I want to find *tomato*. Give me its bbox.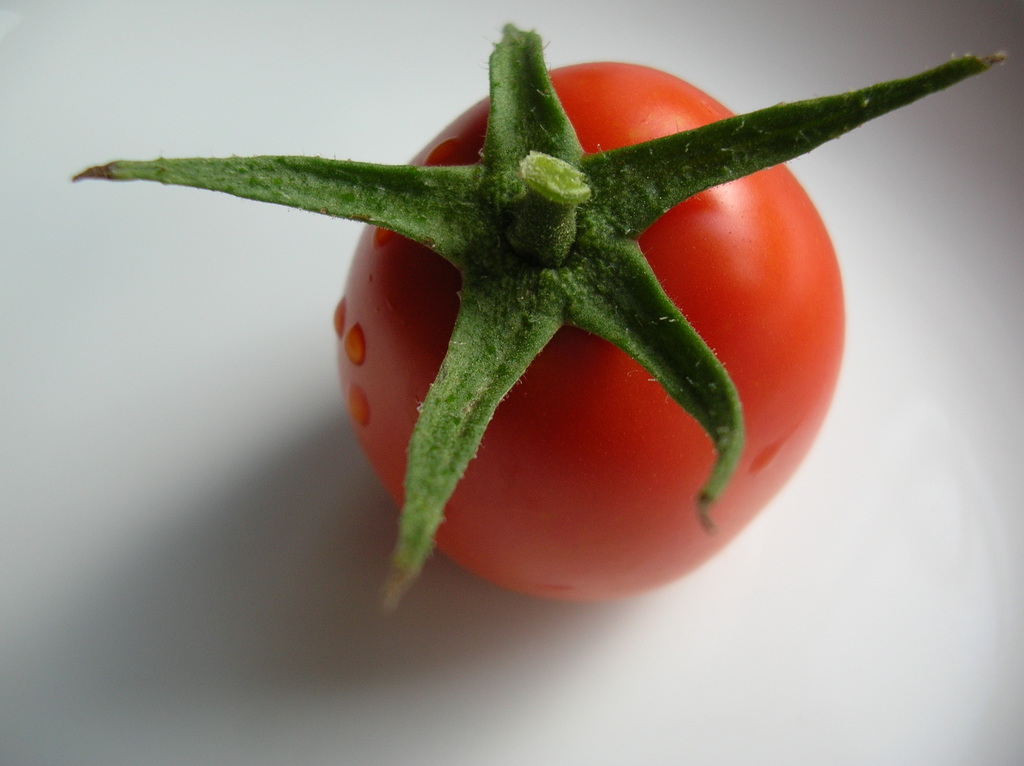
region(64, 21, 1008, 628).
